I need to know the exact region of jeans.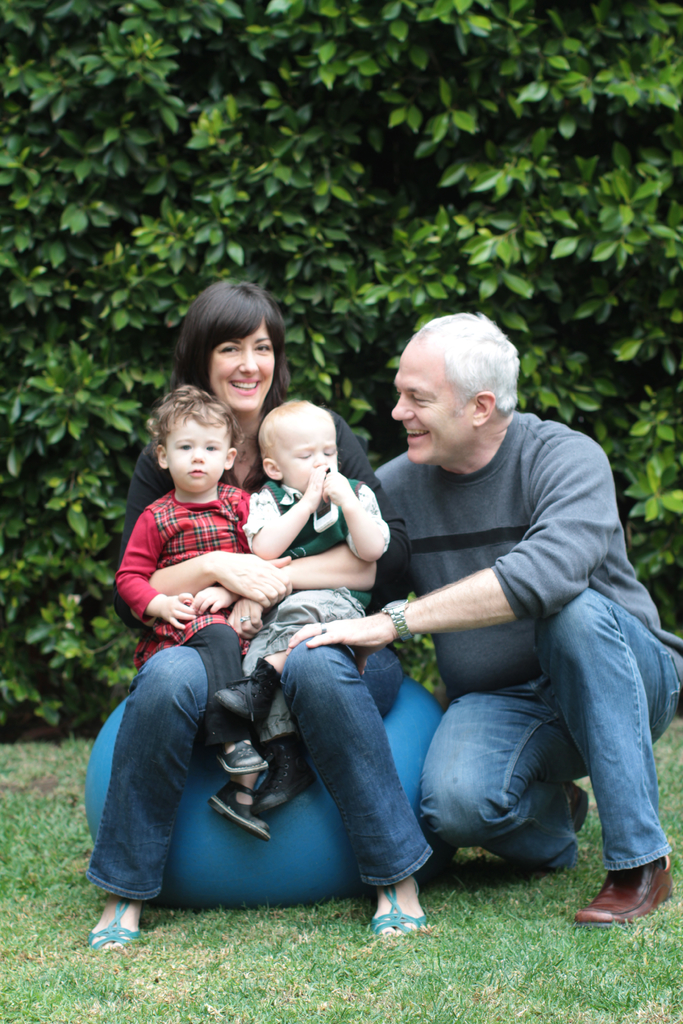
Region: box=[106, 643, 464, 954].
